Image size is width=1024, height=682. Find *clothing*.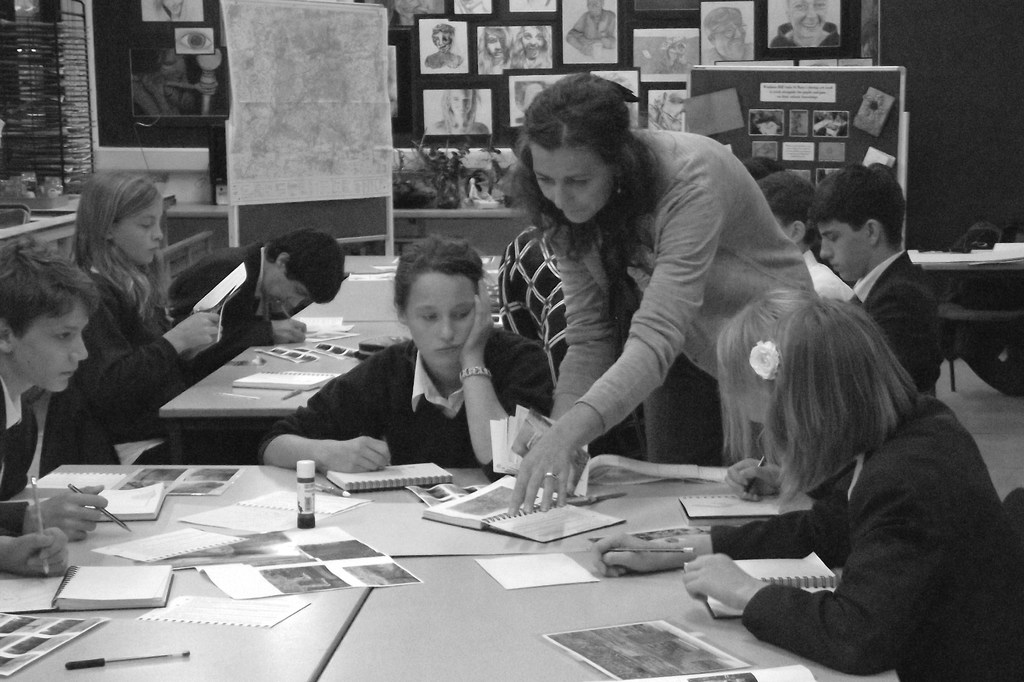
detection(70, 254, 202, 467).
